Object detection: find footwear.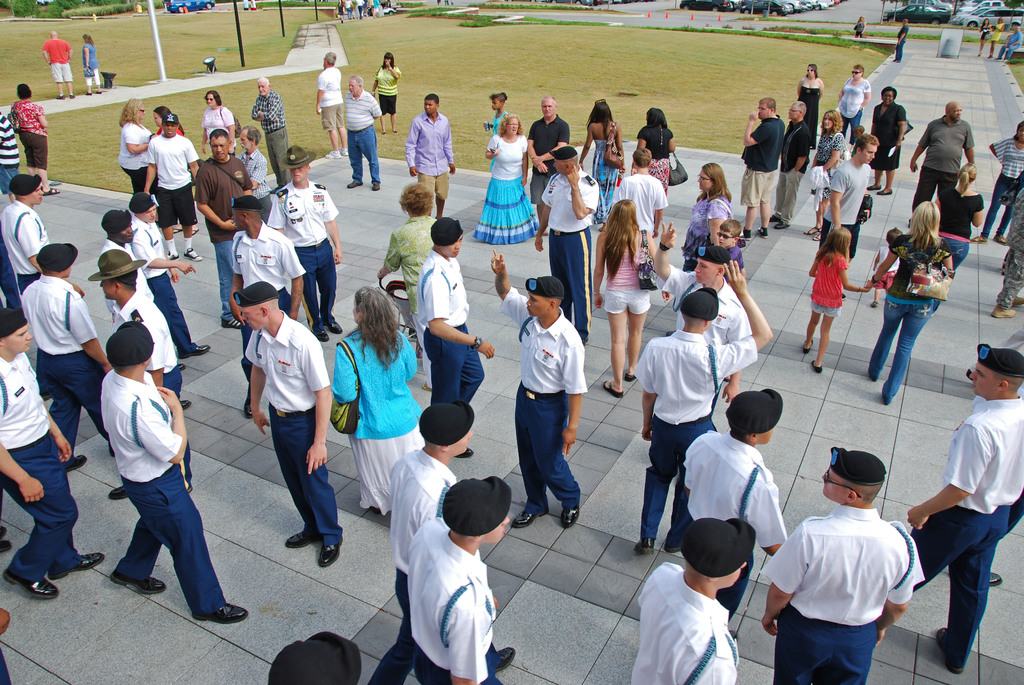
crop(665, 544, 682, 556).
